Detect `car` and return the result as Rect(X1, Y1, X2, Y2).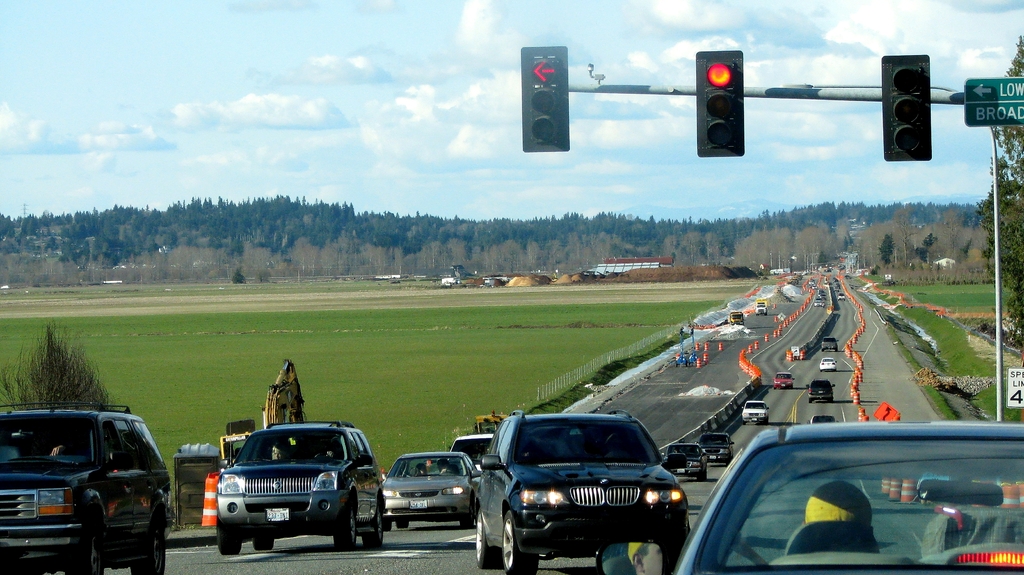
Rect(473, 412, 698, 565).
